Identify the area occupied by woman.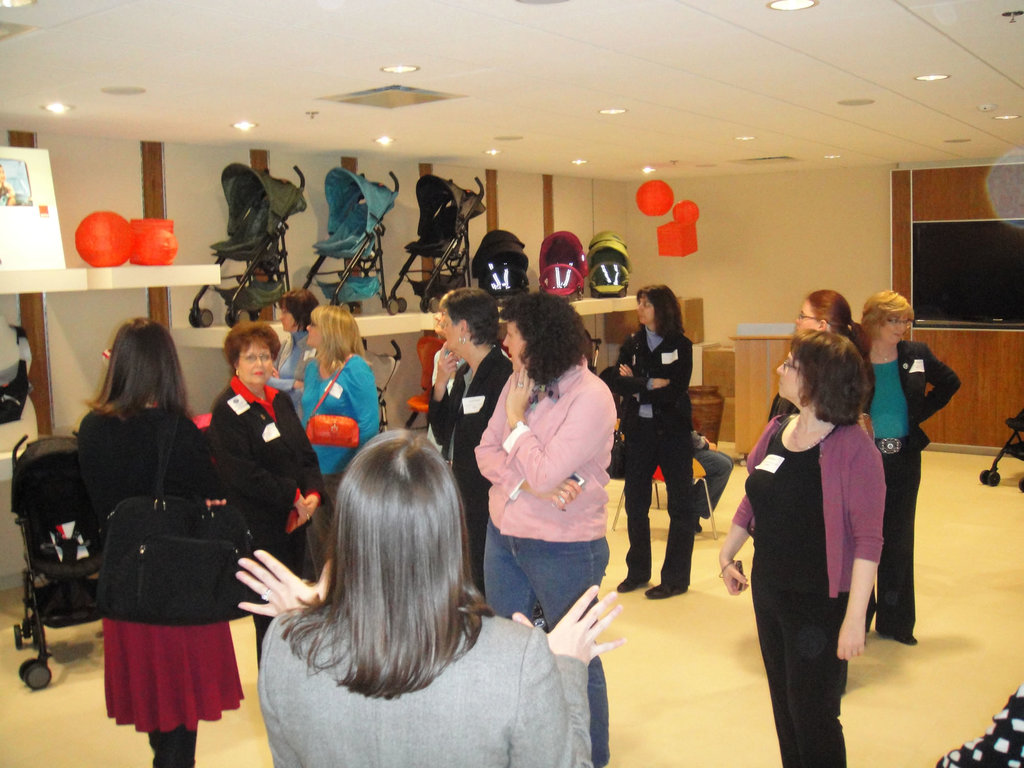
Area: rect(427, 288, 520, 604).
